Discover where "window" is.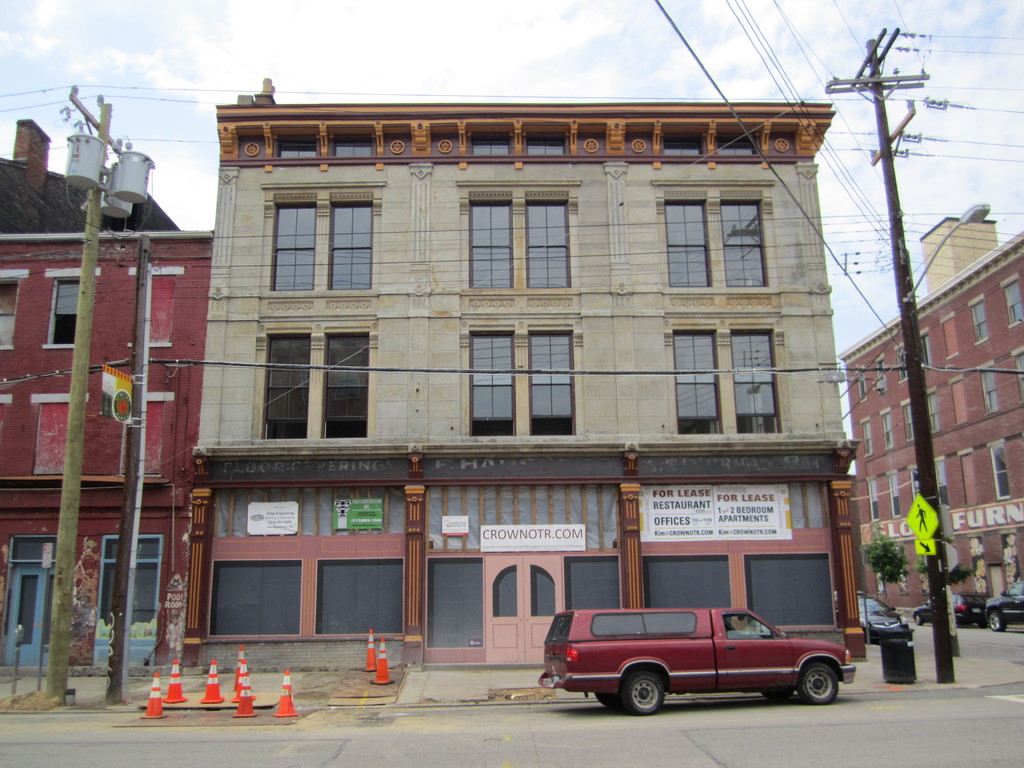
Discovered at <bbox>999, 275, 1023, 331</bbox>.
